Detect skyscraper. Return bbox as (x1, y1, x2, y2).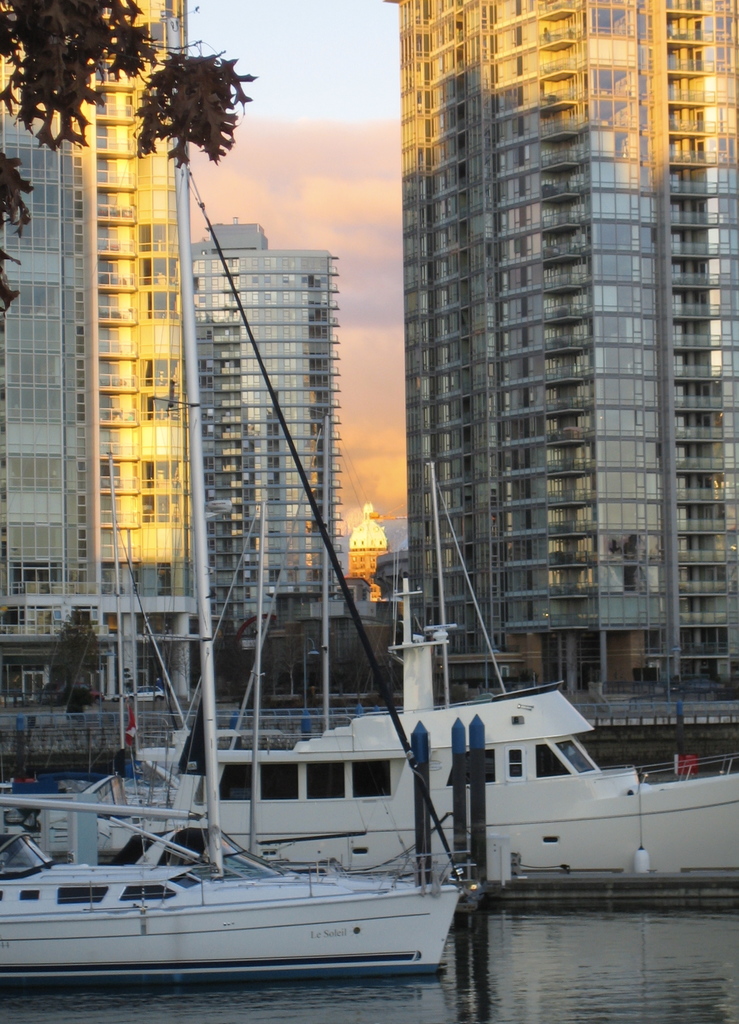
(0, 1, 211, 772).
